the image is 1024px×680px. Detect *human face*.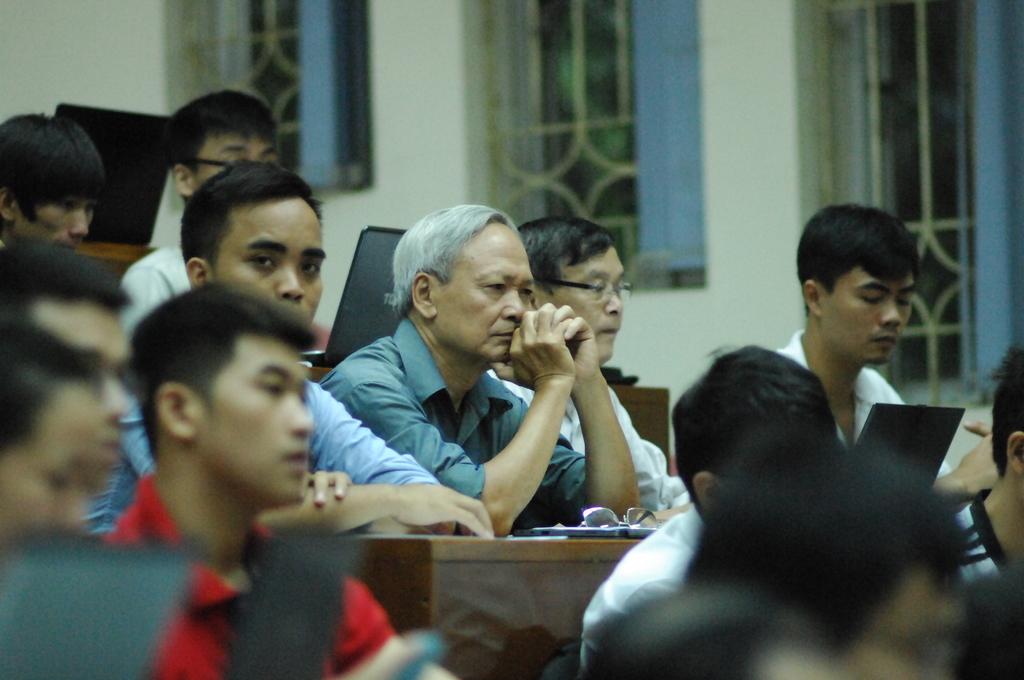
Detection: x1=13 y1=186 x2=102 y2=248.
